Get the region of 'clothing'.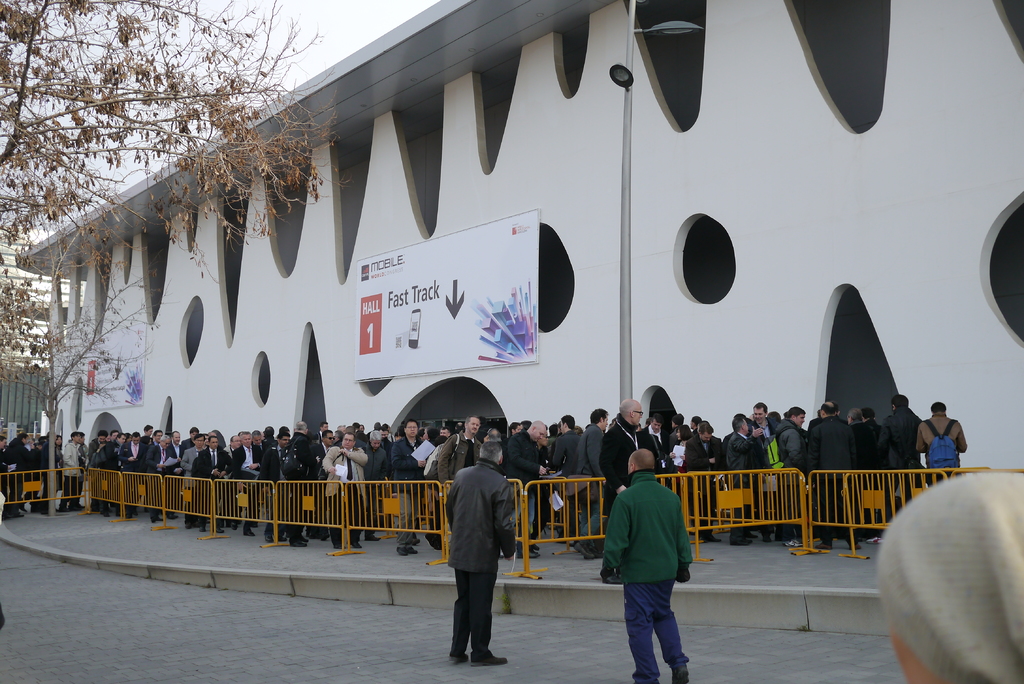
882/407/920/525.
